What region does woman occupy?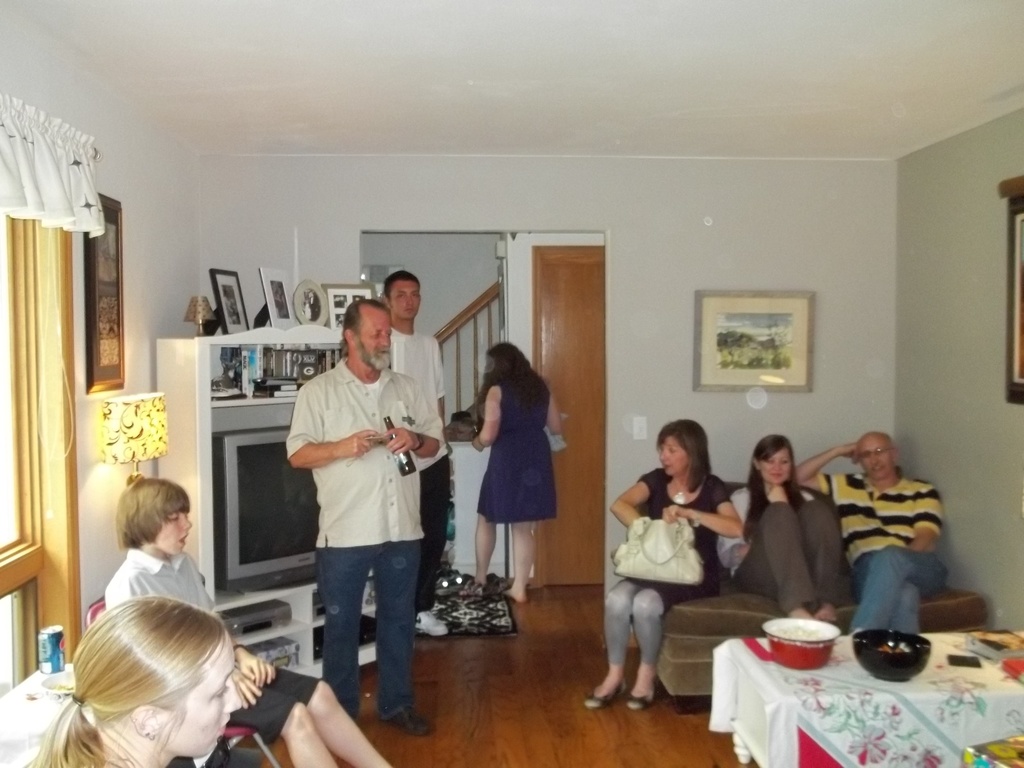
crop(474, 340, 560, 605).
